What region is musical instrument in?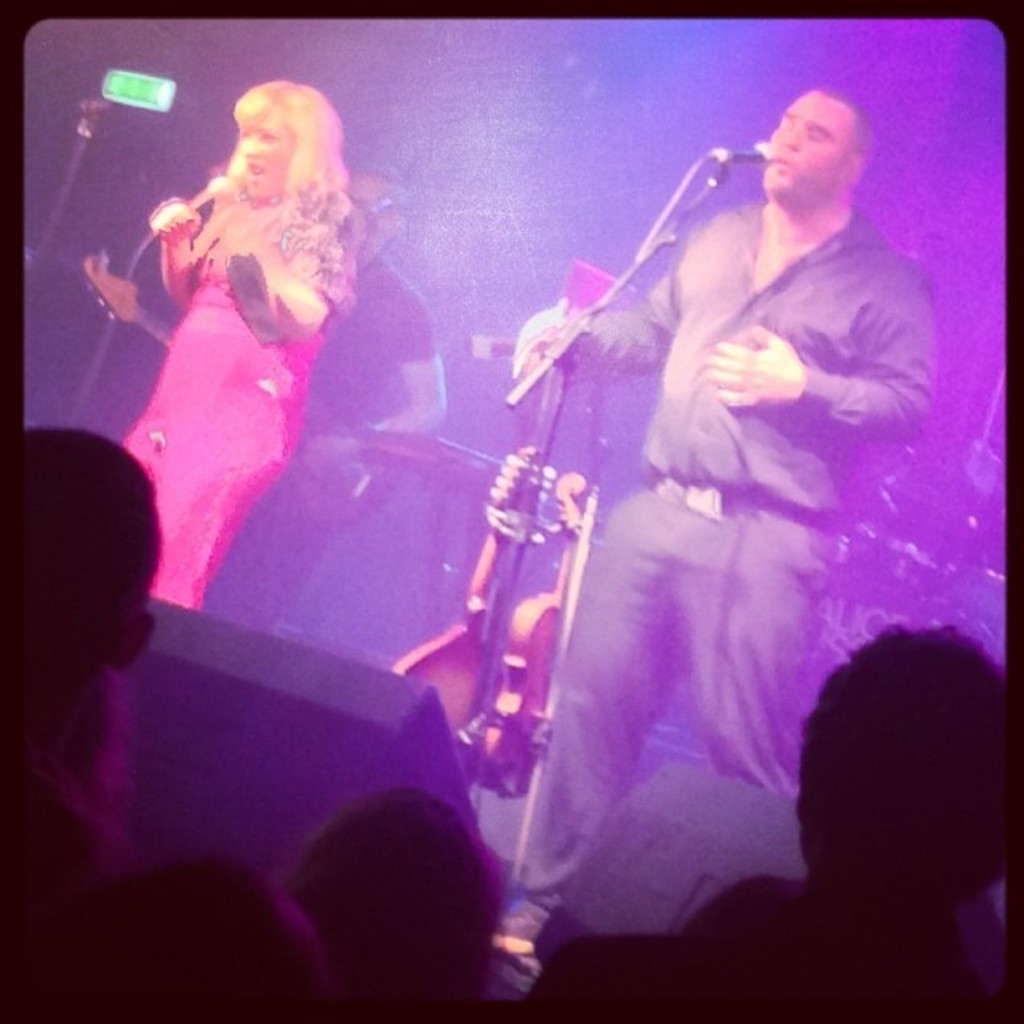
box(390, 435, 544, 738).
